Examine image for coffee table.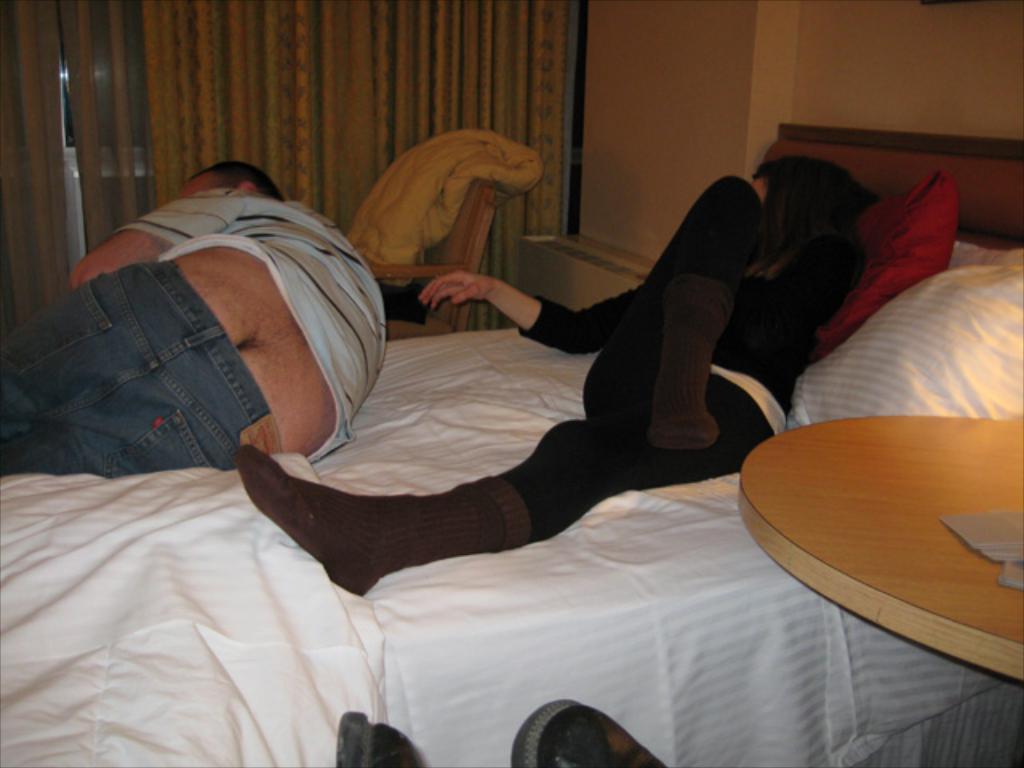
Examination result: Rect(741, 384, 1023, 709).
